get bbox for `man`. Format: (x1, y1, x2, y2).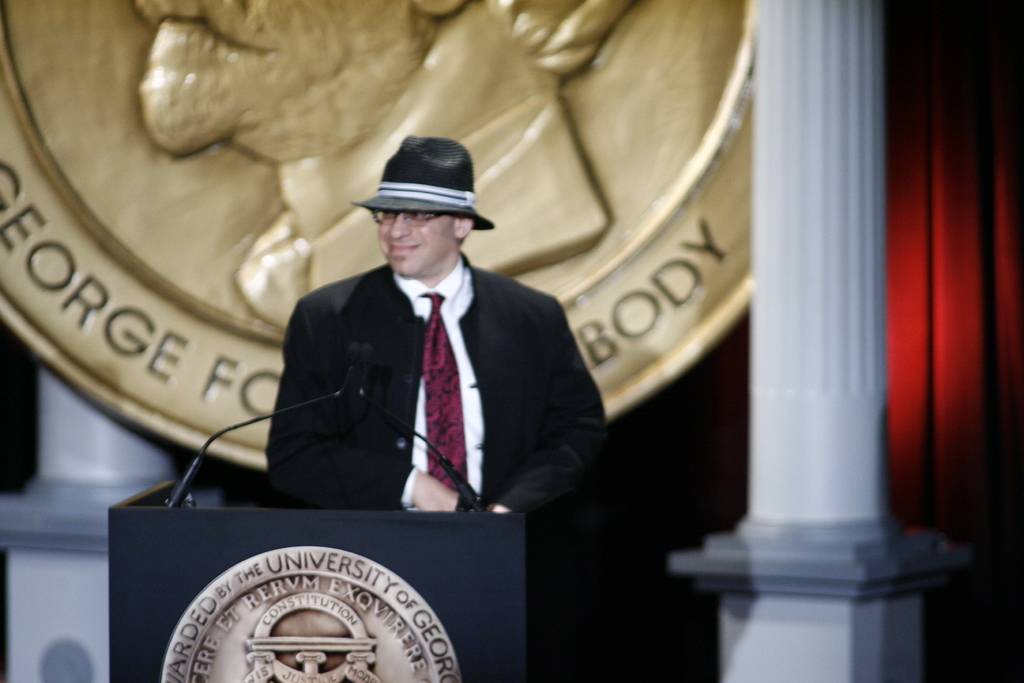
(264, 135, 613, 517).
